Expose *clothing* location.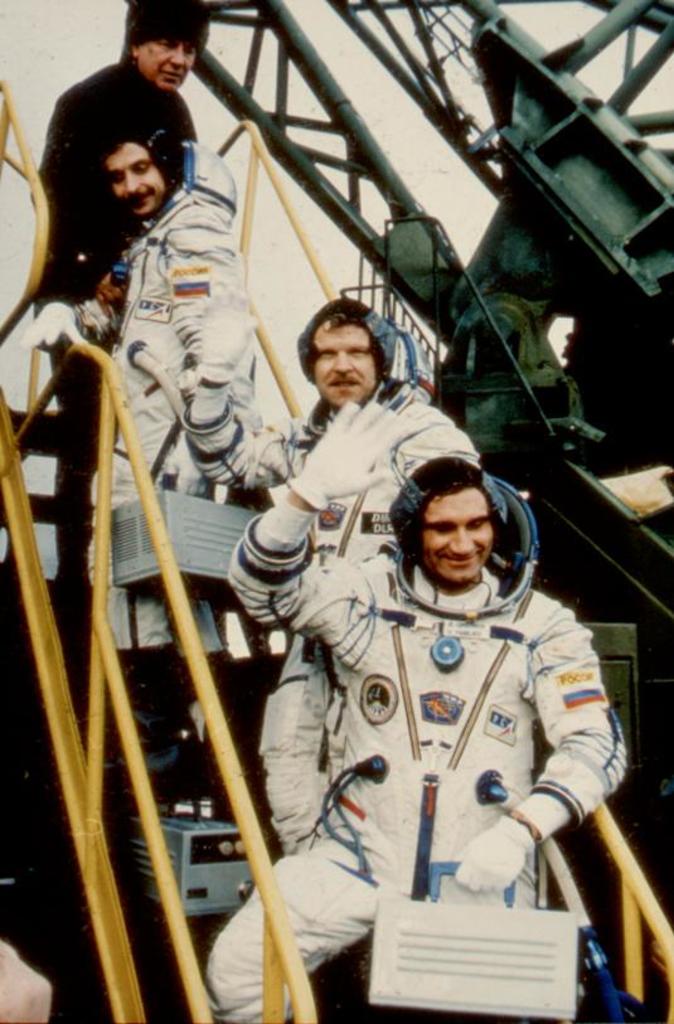
Exposed at box=[18, 191, 257, 650].
